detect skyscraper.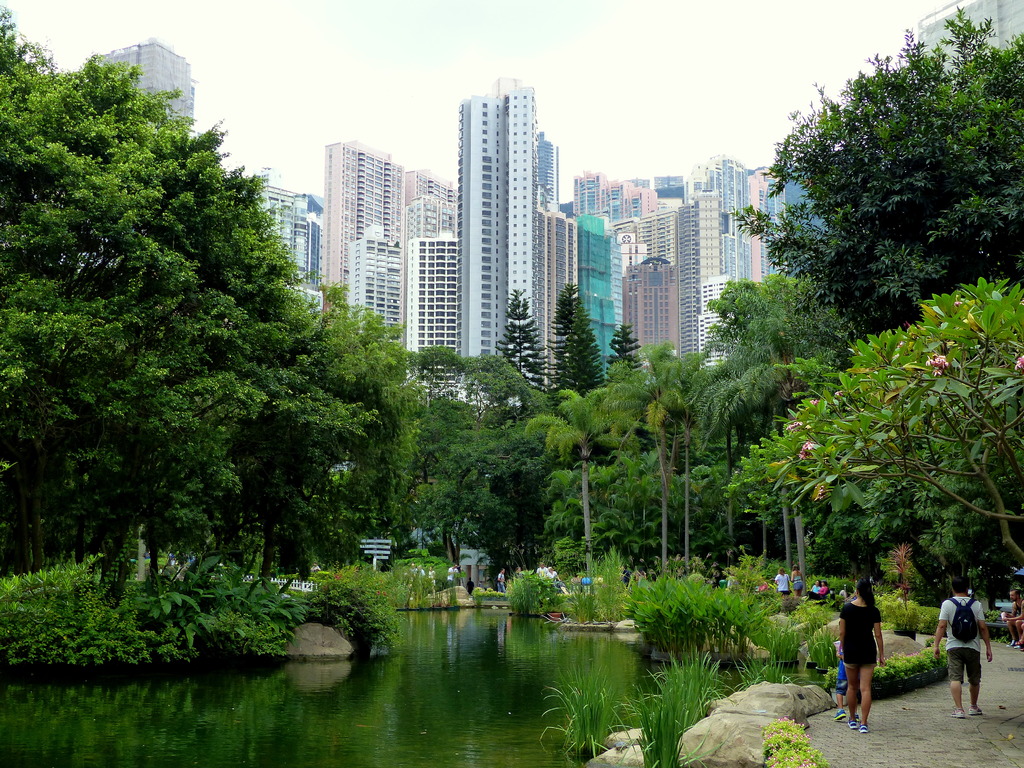
Detected at region(458, 92, 537, 399).
